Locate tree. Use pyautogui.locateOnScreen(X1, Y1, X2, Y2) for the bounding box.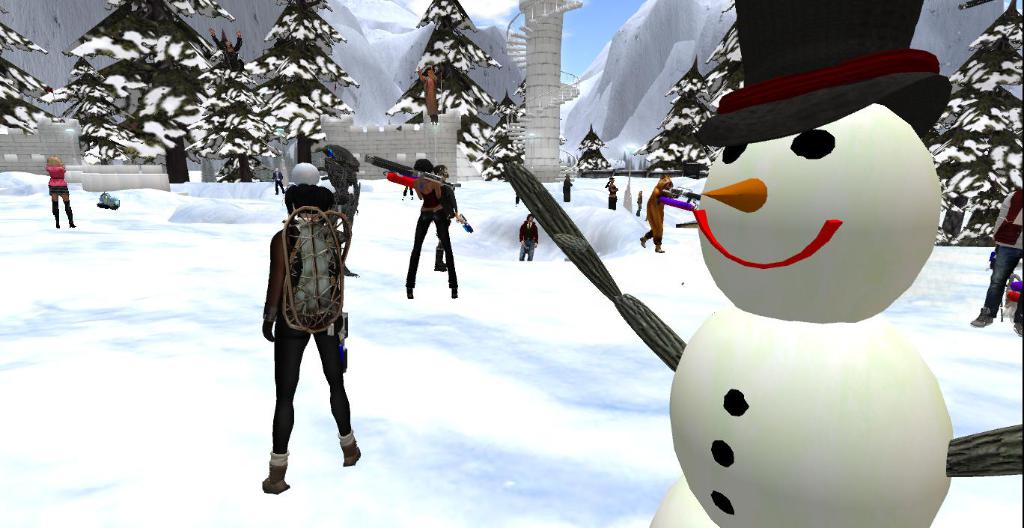
pyautogui.locateOnScreen(34, 54, 119, 160).
